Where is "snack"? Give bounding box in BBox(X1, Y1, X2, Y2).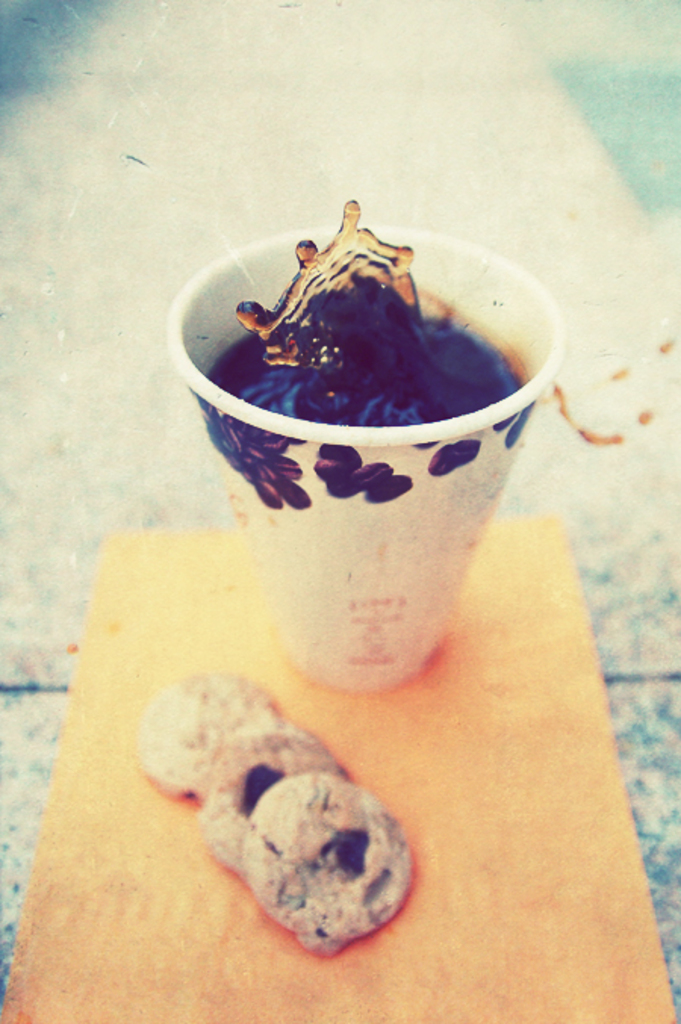
BBox(120, 678, 424, 985).
